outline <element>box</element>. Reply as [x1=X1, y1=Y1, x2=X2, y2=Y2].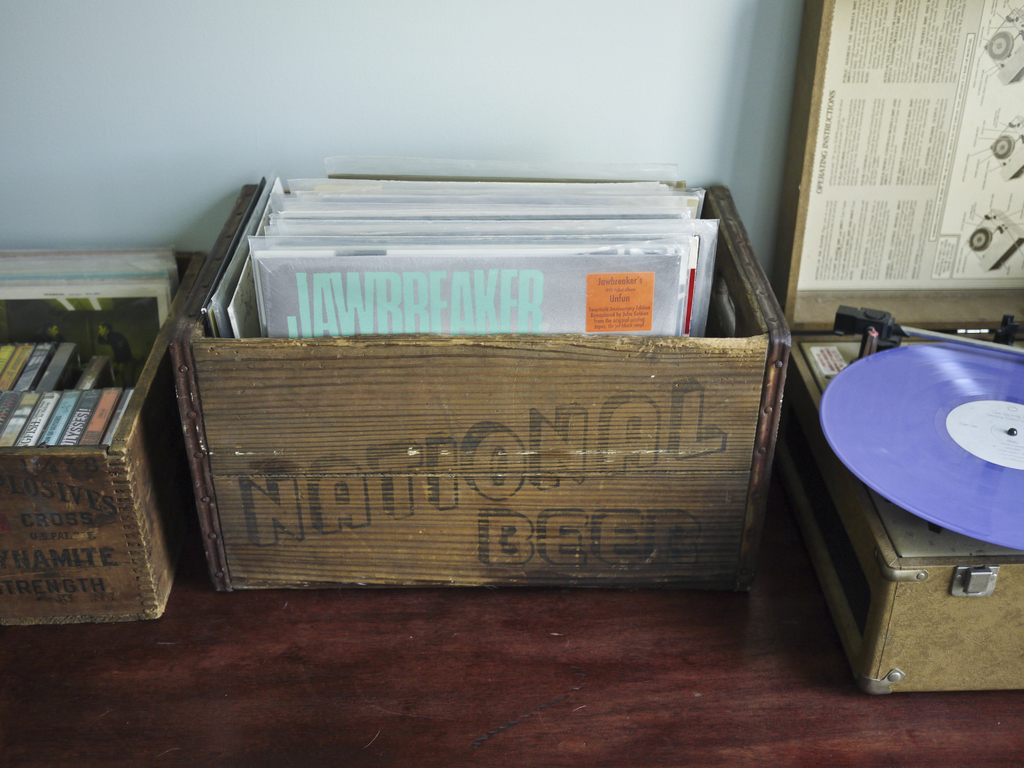
[x1=141, y1=163, x2=787, y2=627].
